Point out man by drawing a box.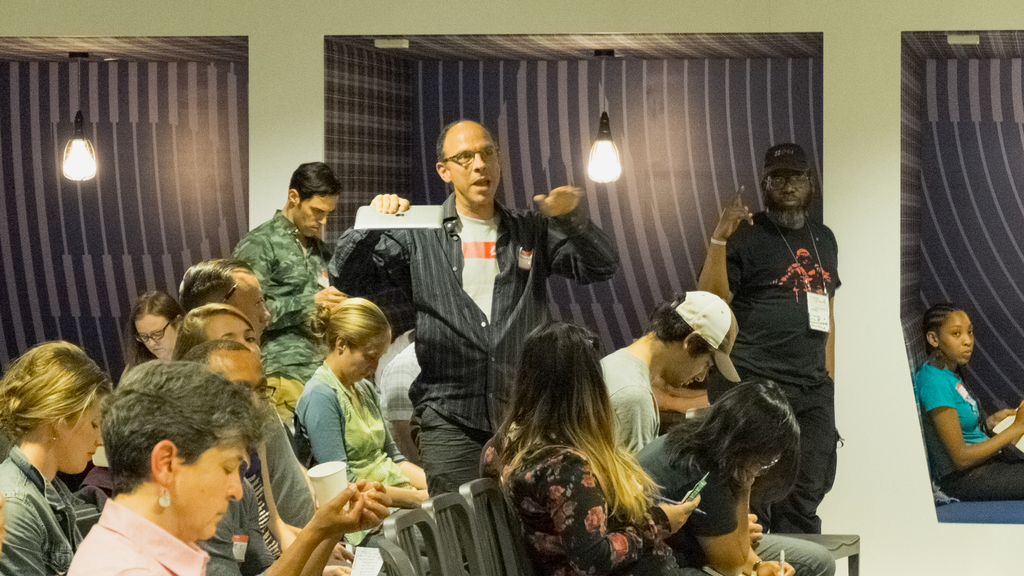
Rect(180, 337, 397, 575).
